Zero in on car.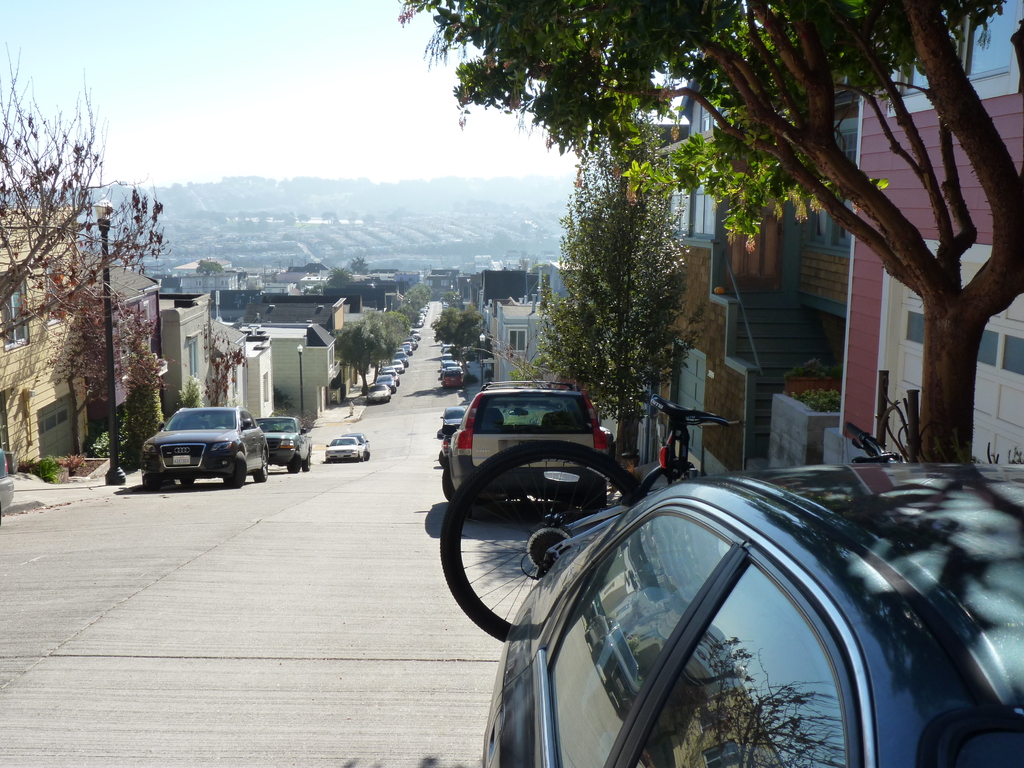
Zeroed in: pyautogui.locateOnScreen(137, 404, 271, 497).
